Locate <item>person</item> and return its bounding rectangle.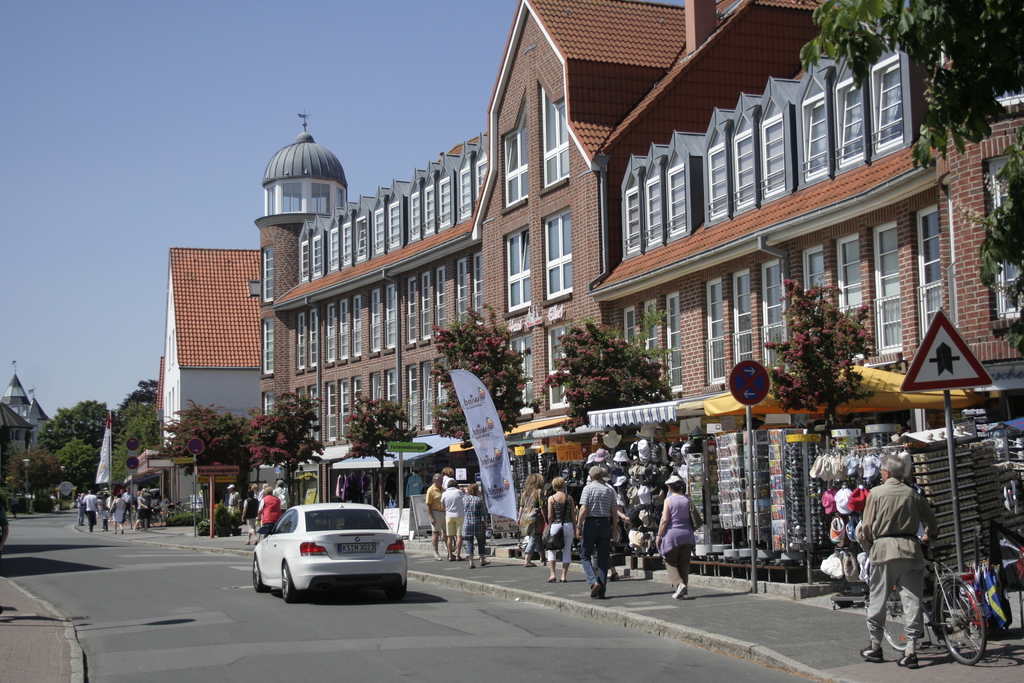
234,485,255,548.
